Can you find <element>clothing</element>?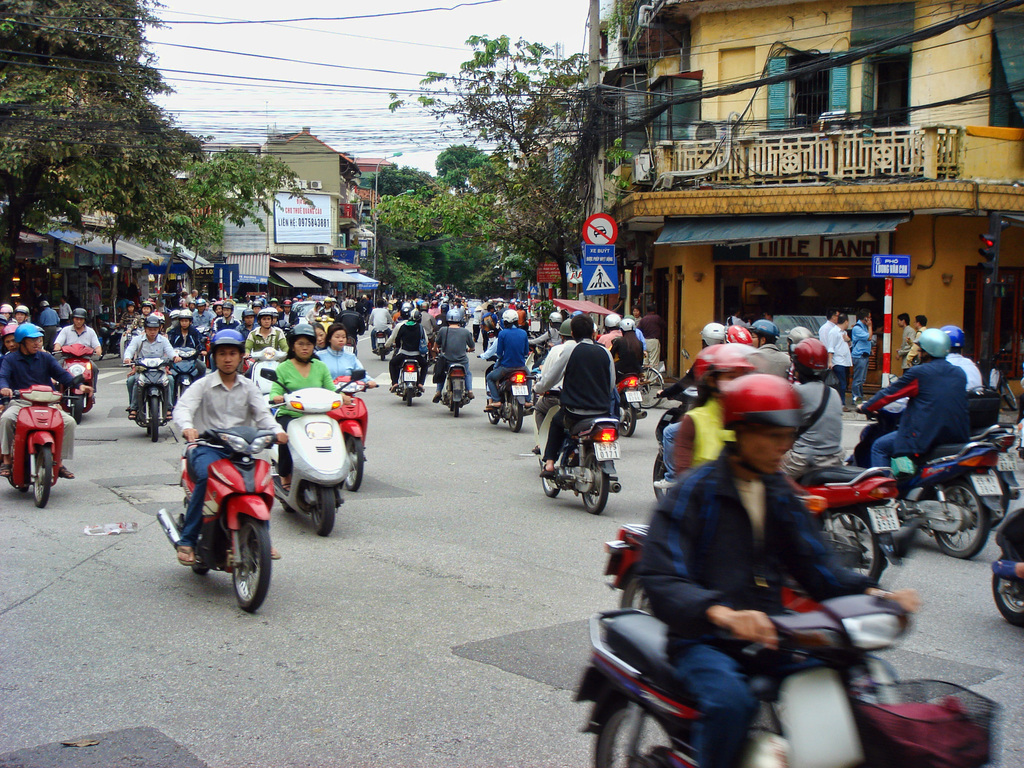
Yes, bounding box: [x1=162, y1=360, x2=262, y2=479].
